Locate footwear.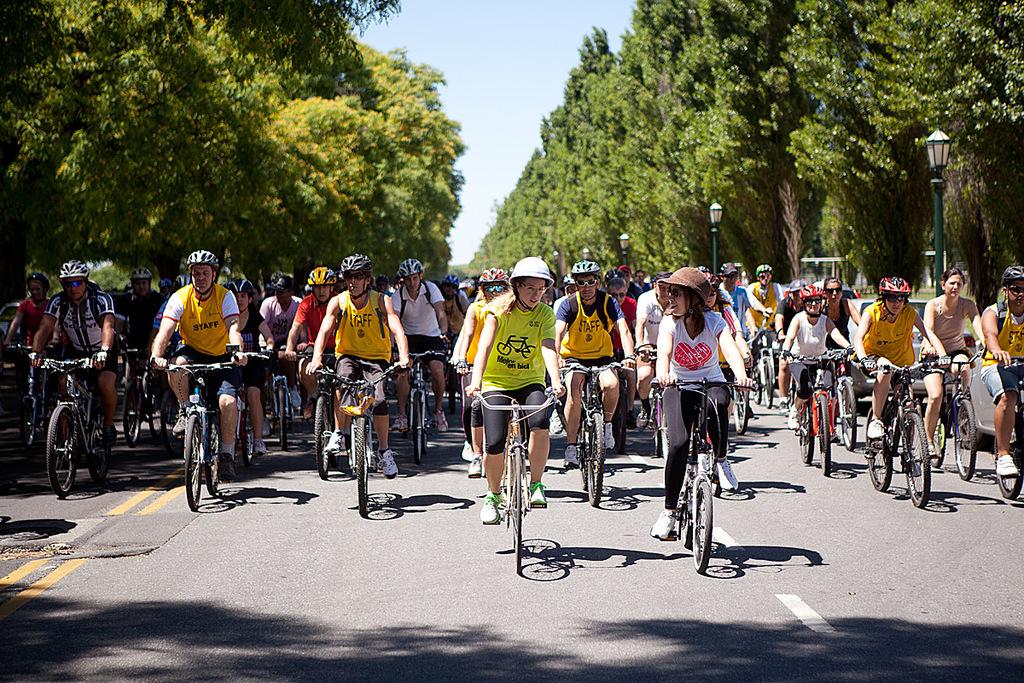
Bounding box: (x1=649, y1=512, x2=681, y2=542).
